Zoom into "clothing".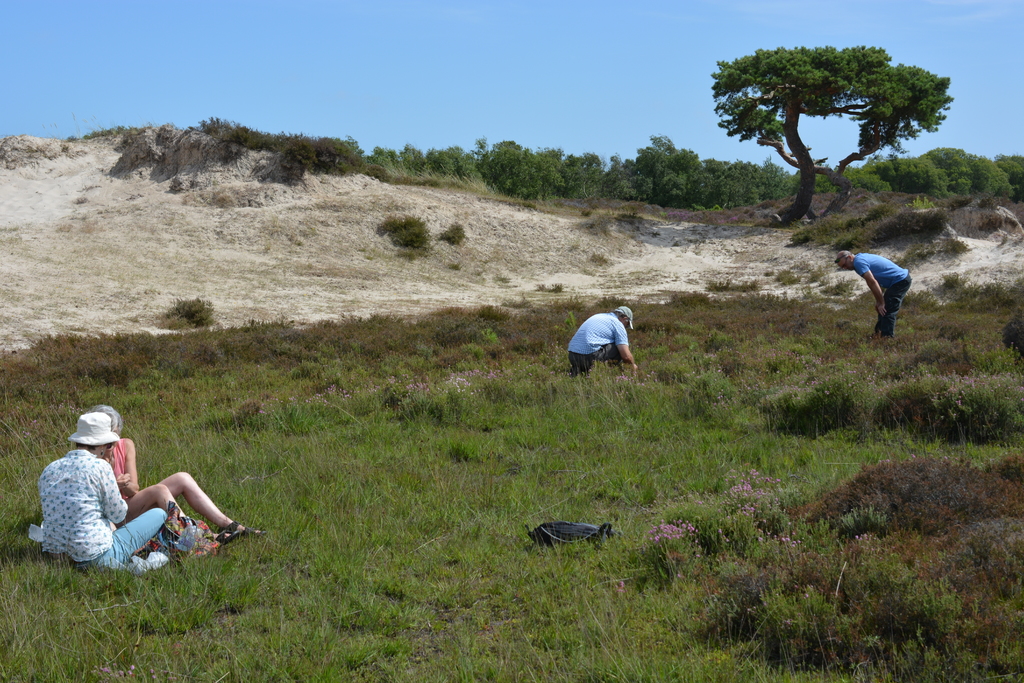
Zoom target: 566,309,628,354.
